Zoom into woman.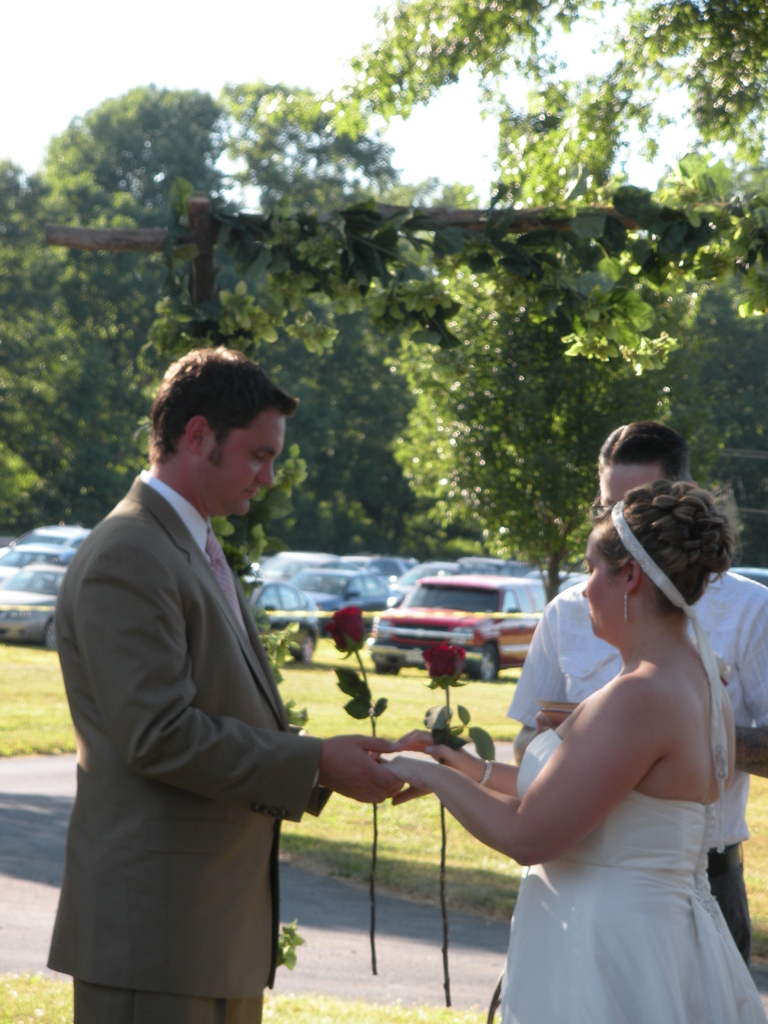
Zoom target: 370:476:767:1023.
